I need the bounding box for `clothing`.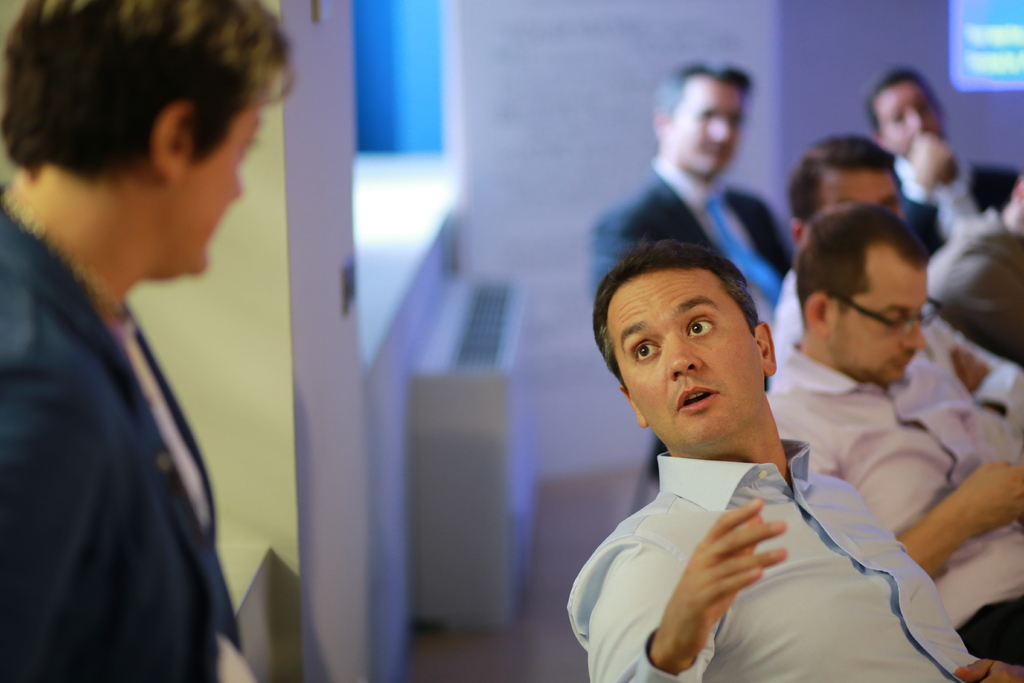
Here it is: 591, 171, 792, 311.
